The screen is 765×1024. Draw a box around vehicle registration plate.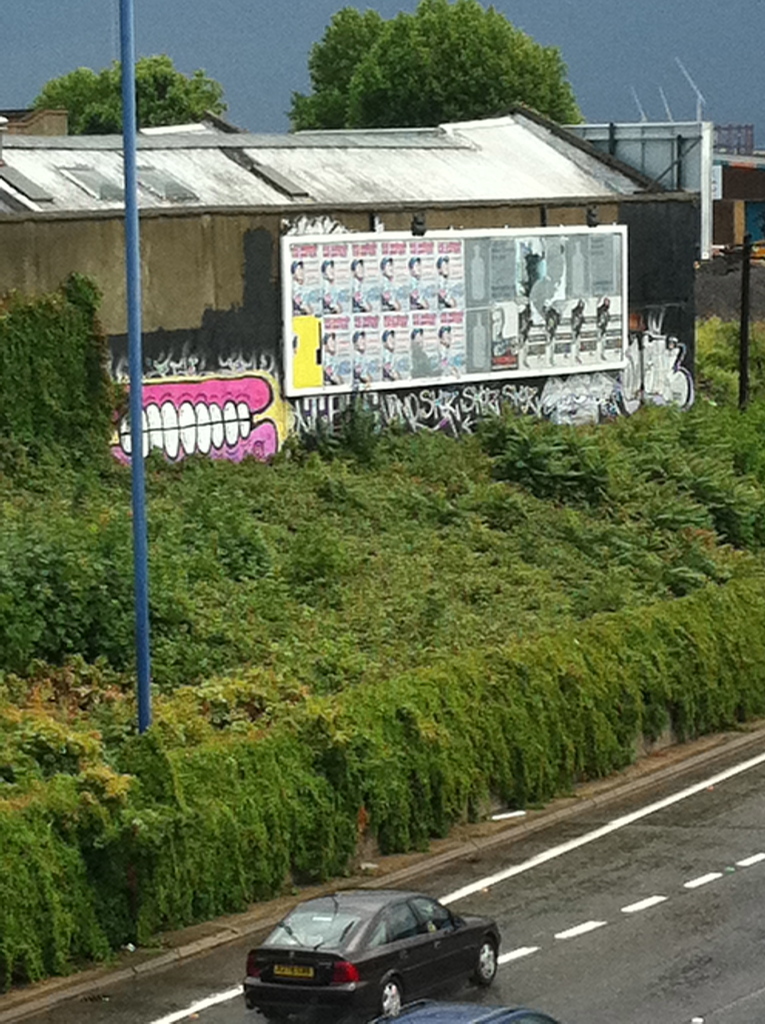
<region>273, 966, 313, 978</region>.
